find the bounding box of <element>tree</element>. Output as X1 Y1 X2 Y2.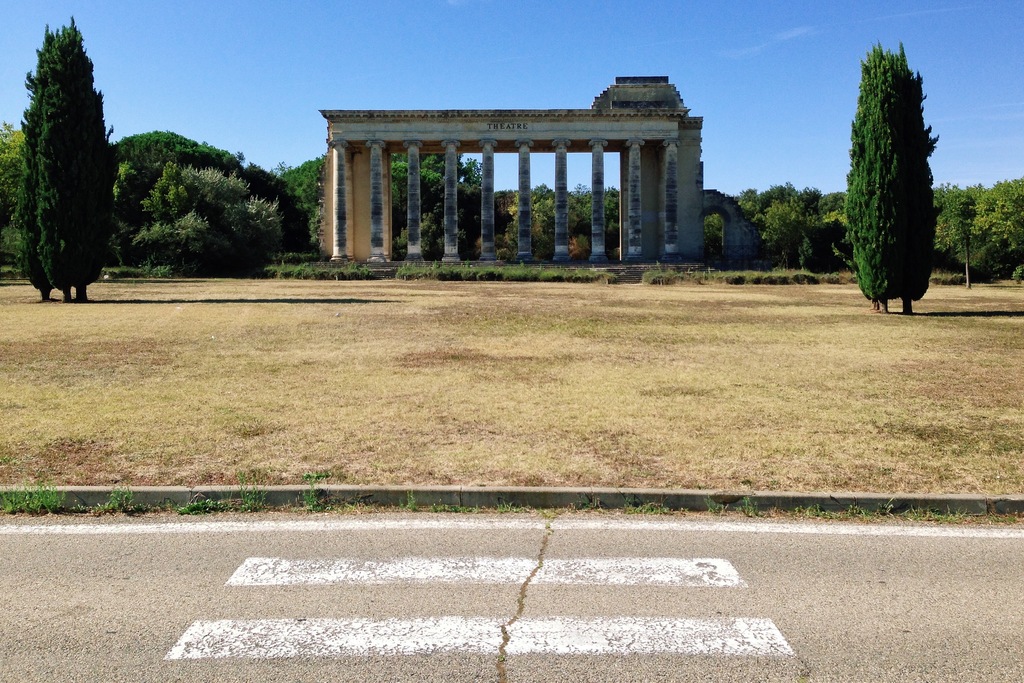
17 18 120 300.
